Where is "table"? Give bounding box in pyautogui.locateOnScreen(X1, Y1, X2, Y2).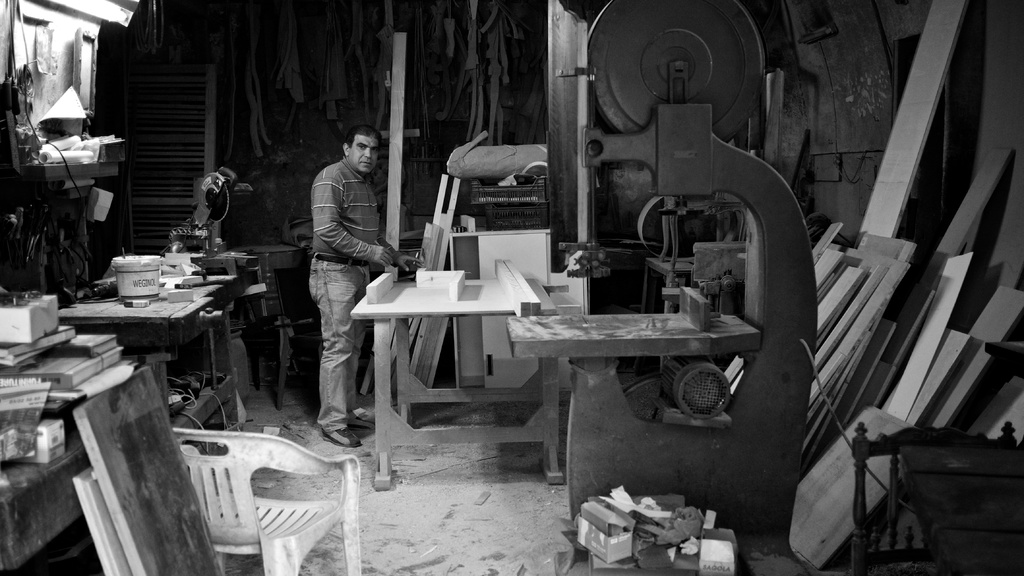
pyautogui.locateOnScreen(349, 280, 566, 491).
